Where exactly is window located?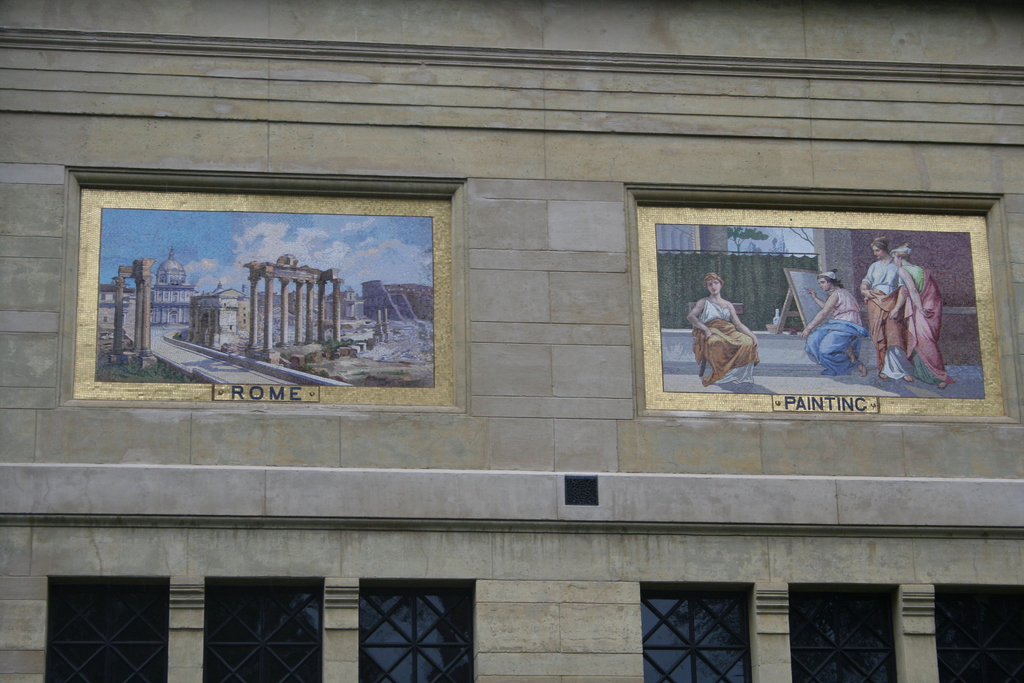
Its bounding box is bbox=(640, 577, 755, 682).
